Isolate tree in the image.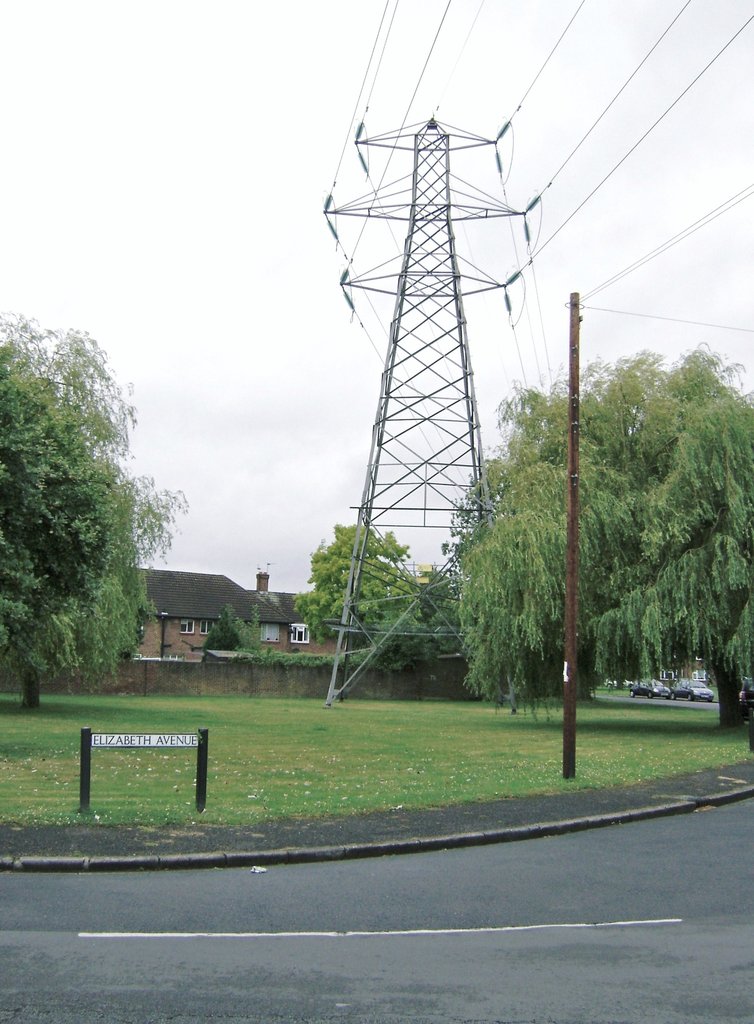
Isolated region: box=[284, 520, 422, 662].
